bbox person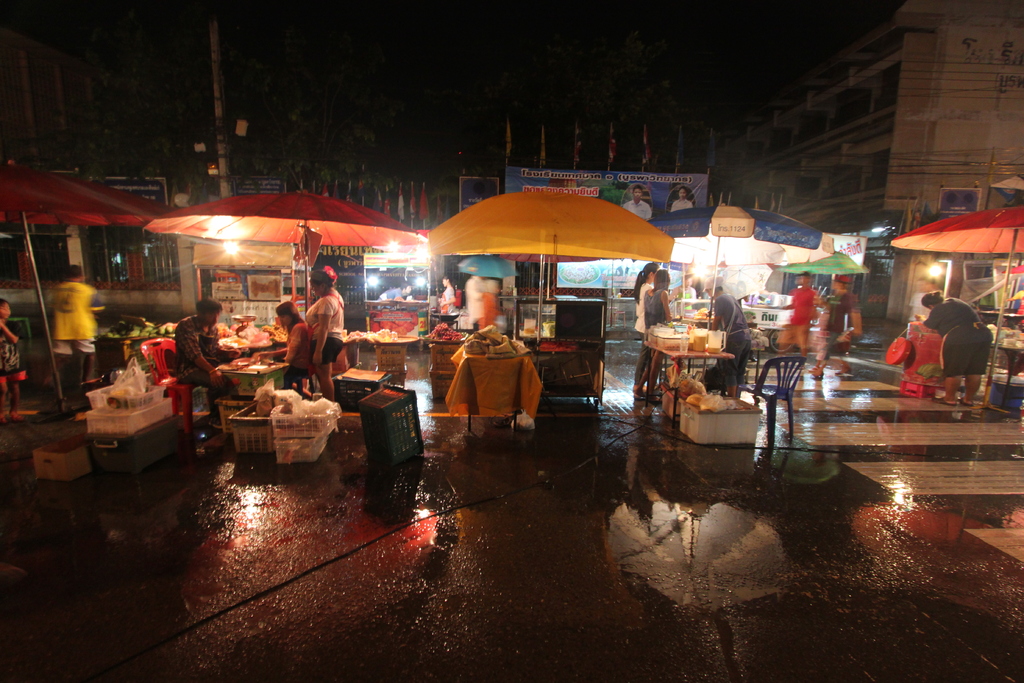
detection(912, 281, 995, 404)
